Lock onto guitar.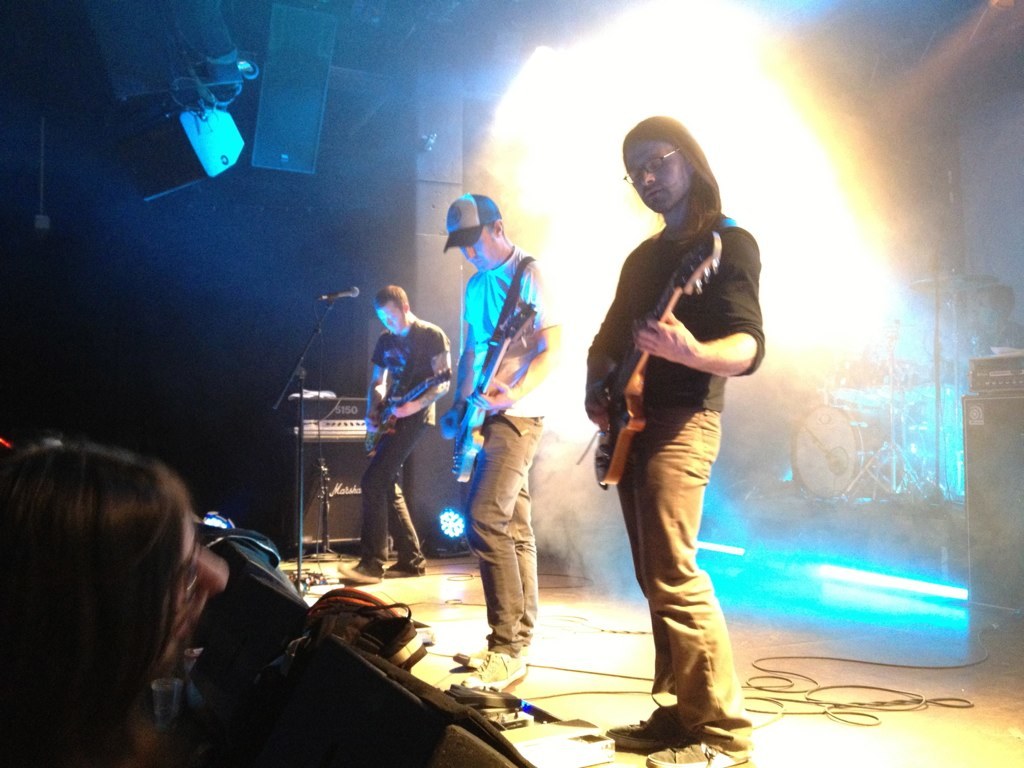
Locked: 448 292 546 489.
